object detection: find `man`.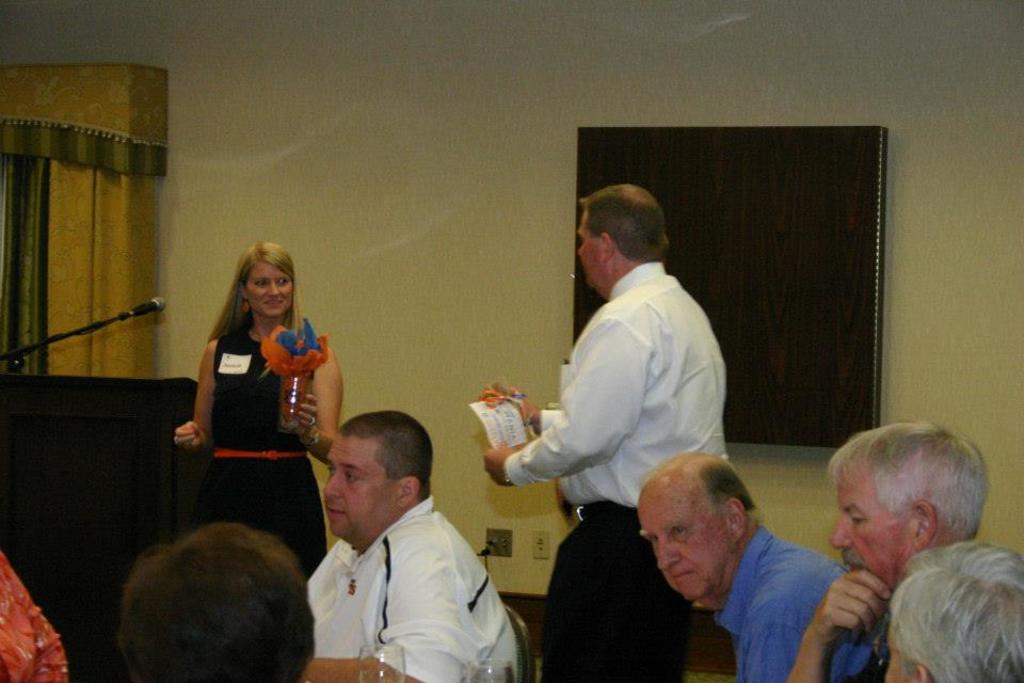
640:455:893:682.
